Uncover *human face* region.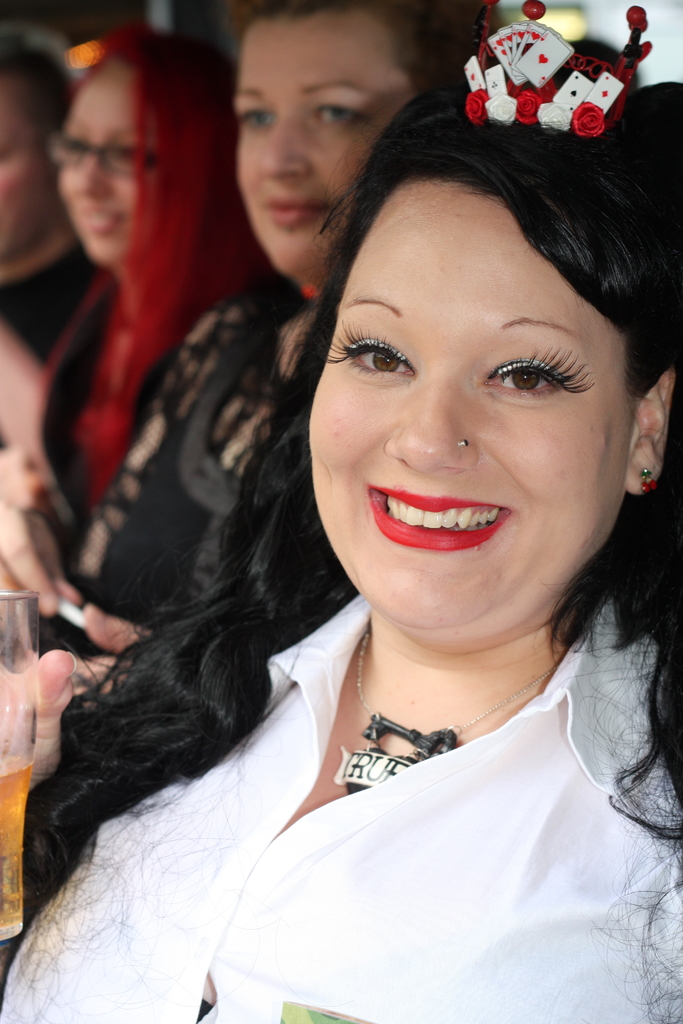
Uncovered: detection(51, 70, 163, 252).
